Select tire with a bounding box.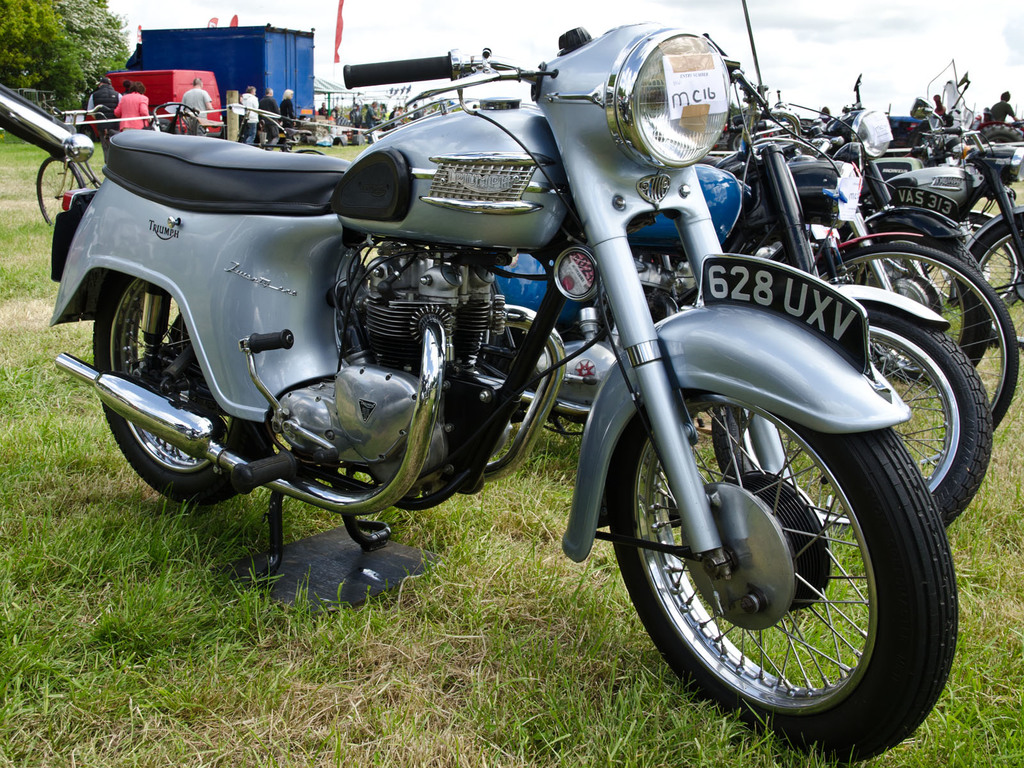
38/155/83/224.
